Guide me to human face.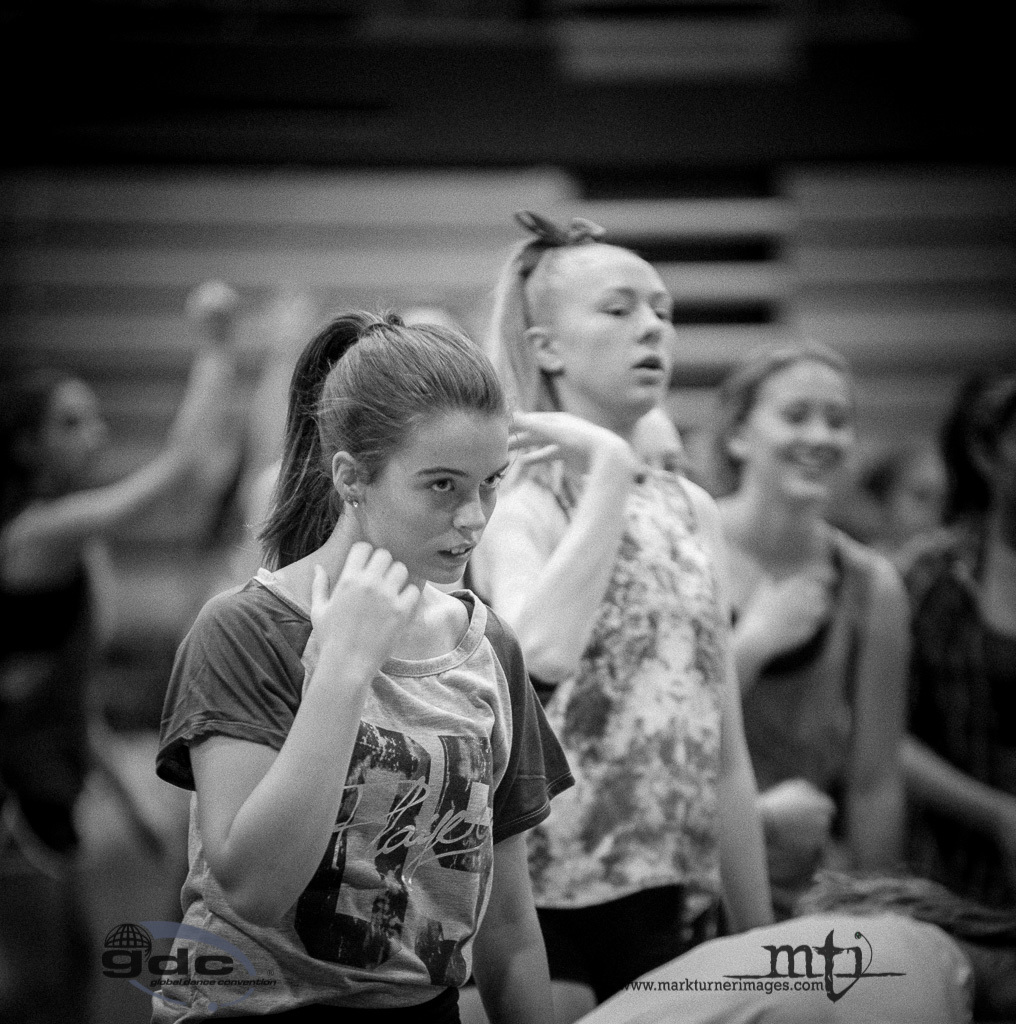
Guidance: left=560, top=260, right=672, bottom=406.
